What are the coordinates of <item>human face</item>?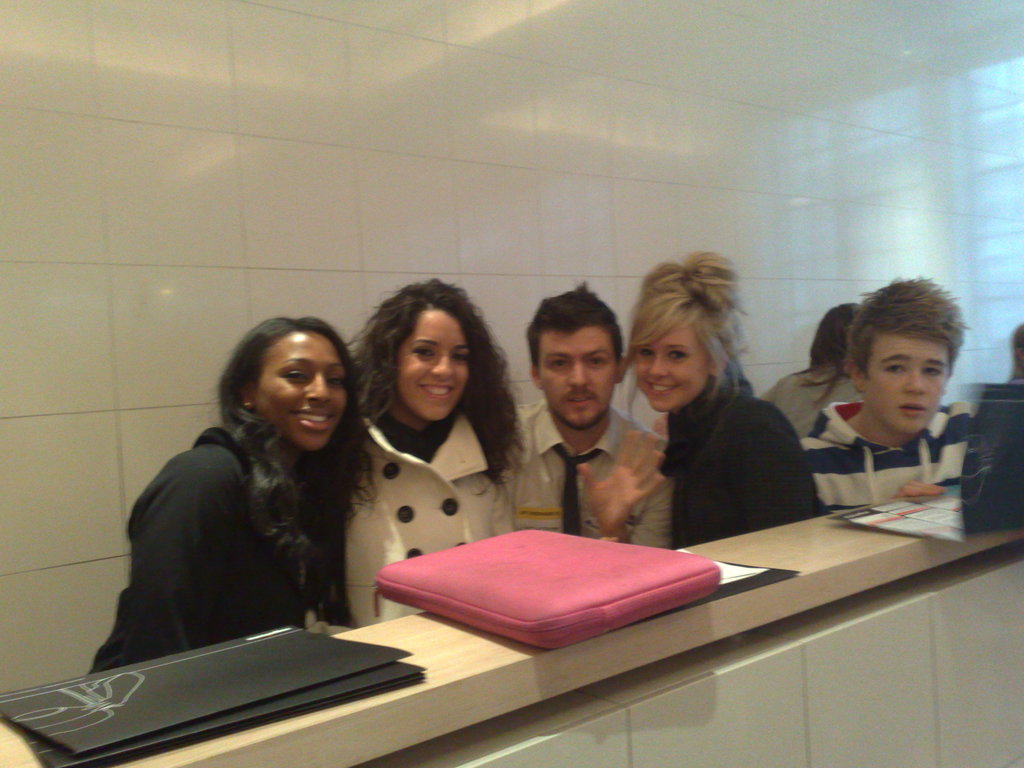
box(637, 324, 707, 416).
